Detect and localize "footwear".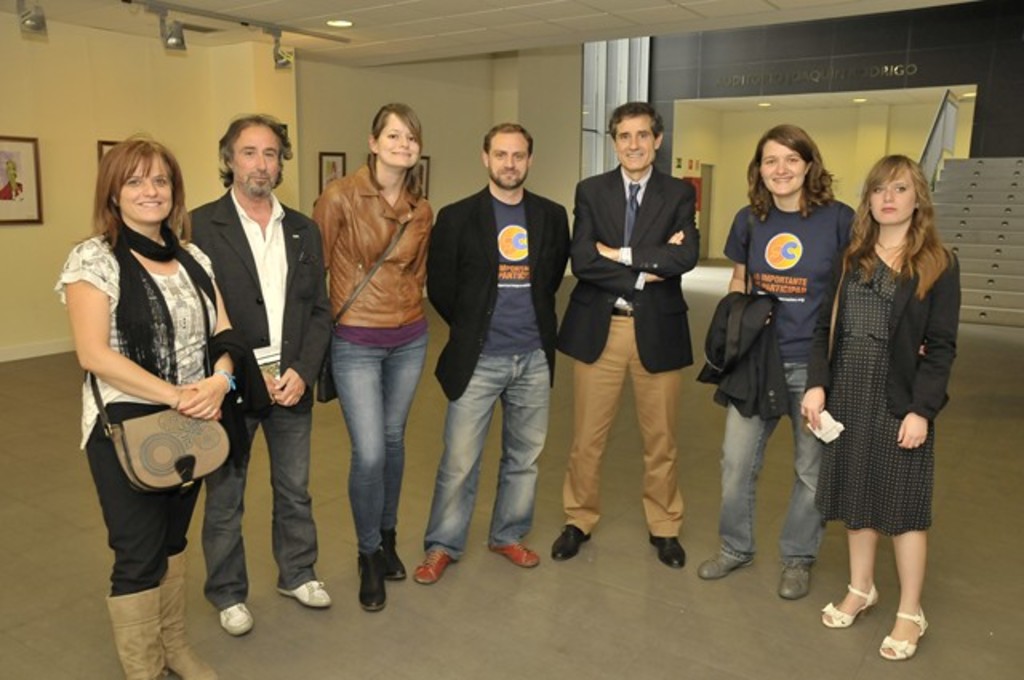
Localized at <box>490,538,539,570</box>.
